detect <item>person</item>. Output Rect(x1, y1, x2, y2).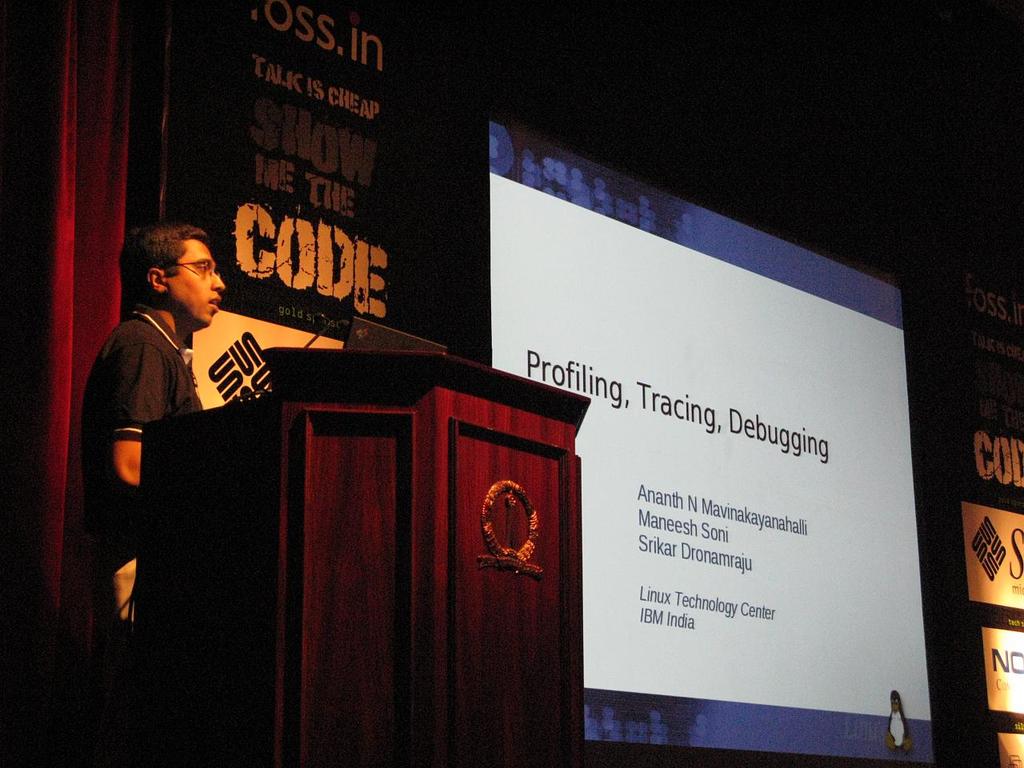
Rect(78, 222, 226, 635).
